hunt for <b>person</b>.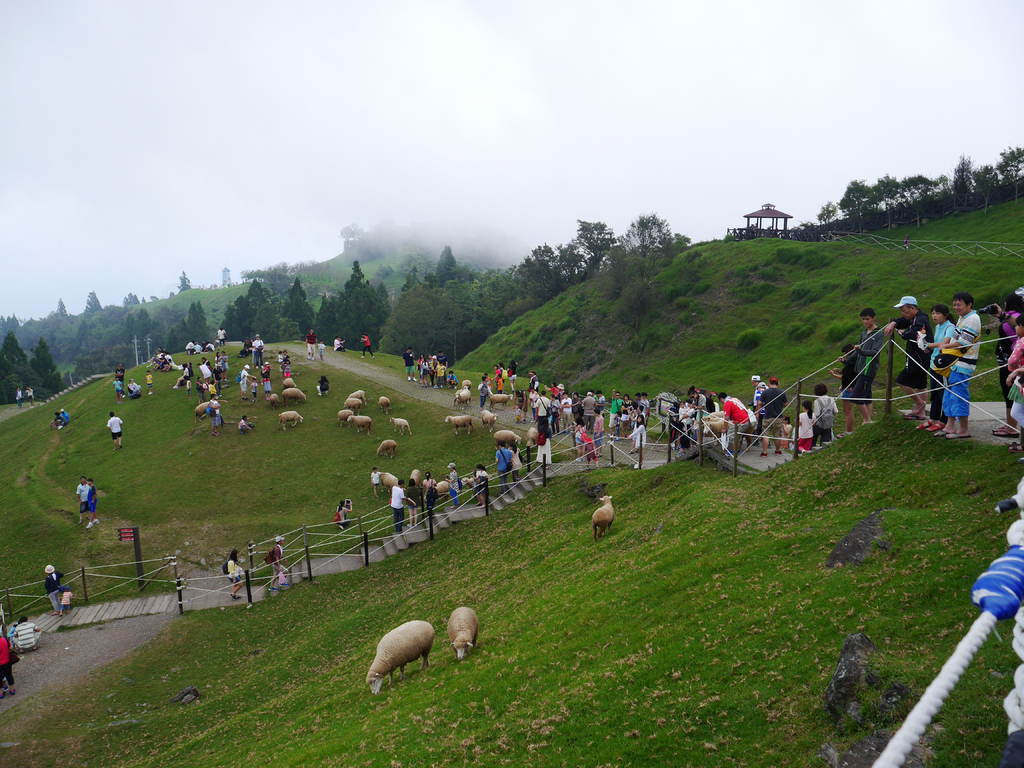
Hunted down at left=312, top=371, right=330, bottom=397.
